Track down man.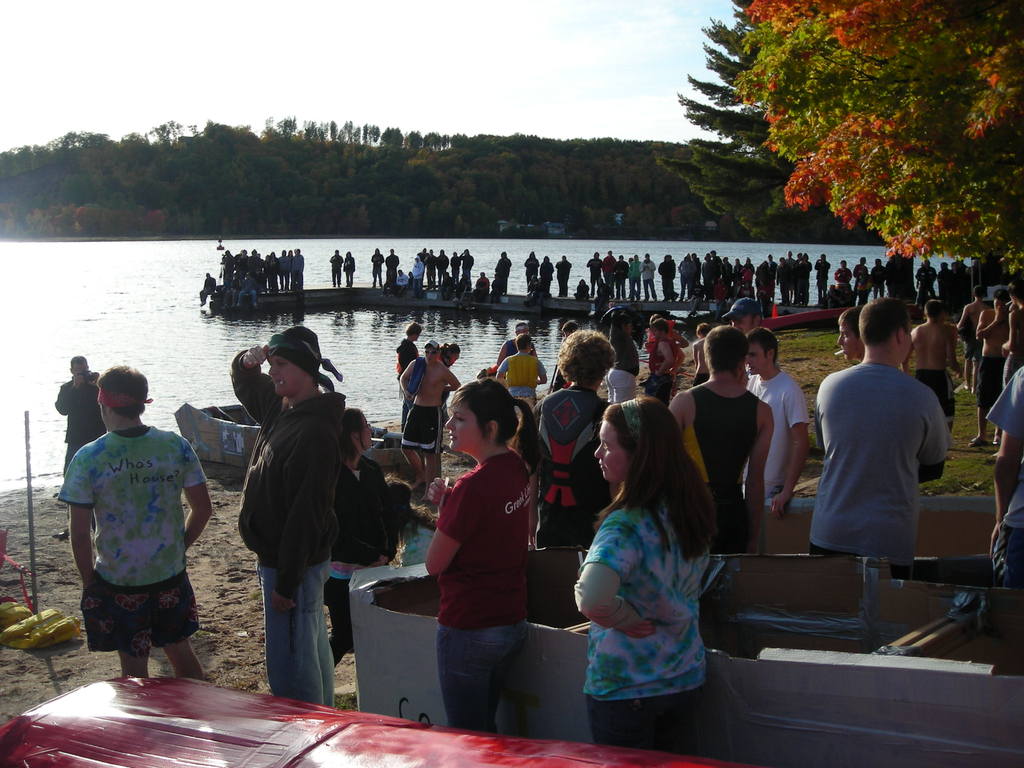
Tracked to bbox=(410, 254, 425, 291).
